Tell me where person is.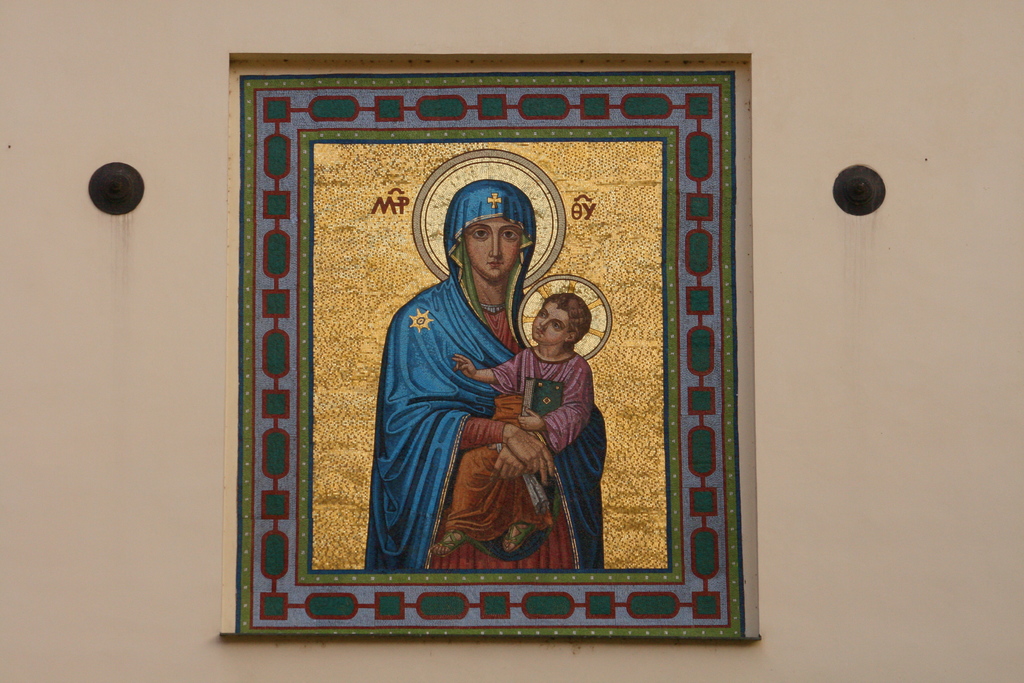
person is at <region>368, 183, 611, 577</region>.
